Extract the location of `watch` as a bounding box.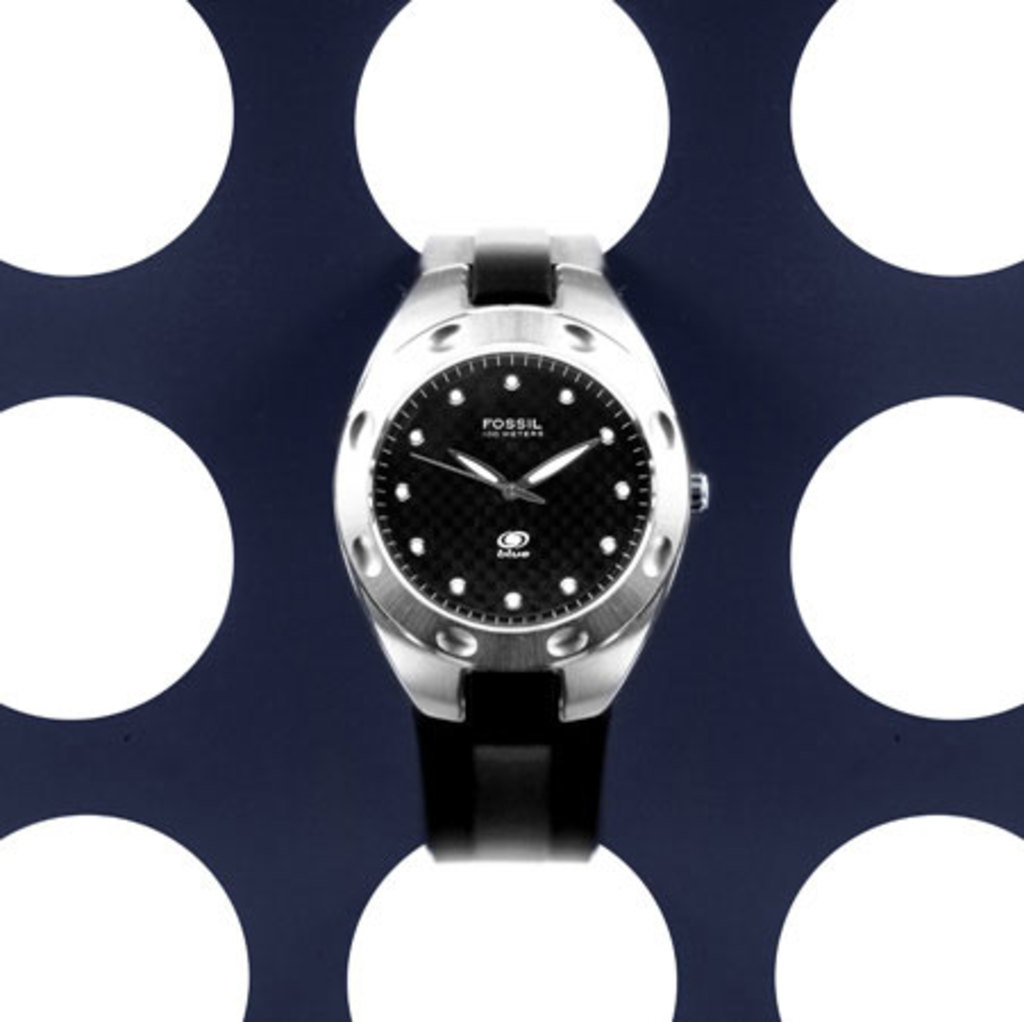
{"x1": 329, "y1": 218, "x2": 713, "y2": 856}.
